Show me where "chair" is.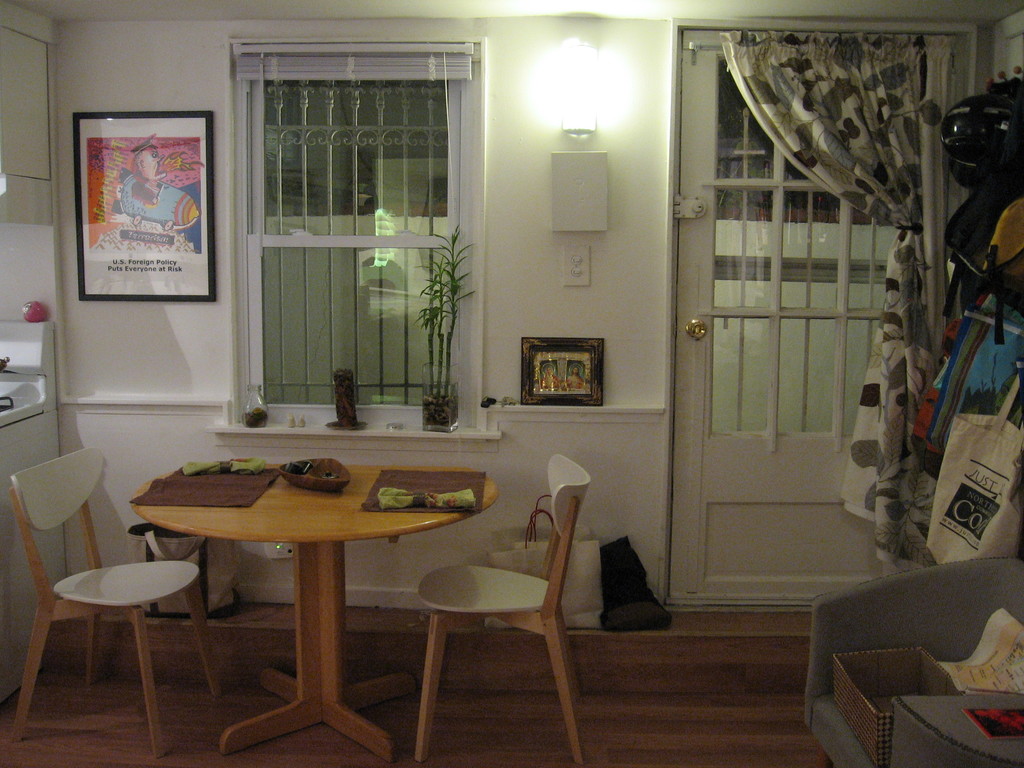
"chair" is at [left=8, top=445, right=227, bottom=761].
